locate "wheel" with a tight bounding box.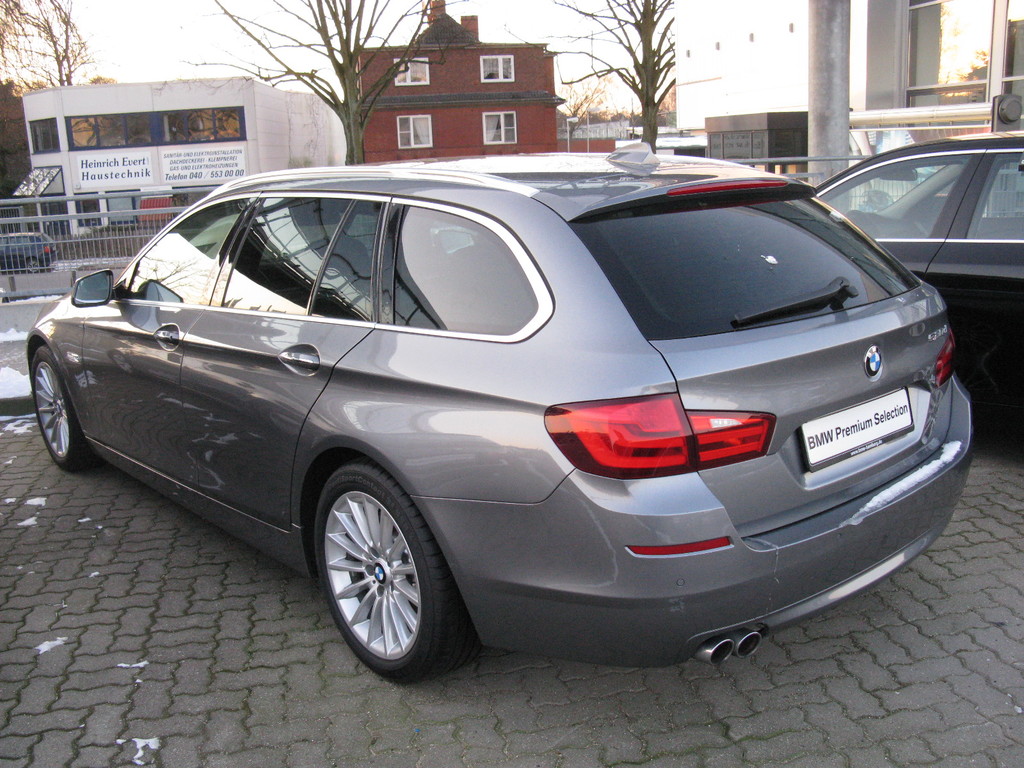
box=[307, 472, 442, 668].
